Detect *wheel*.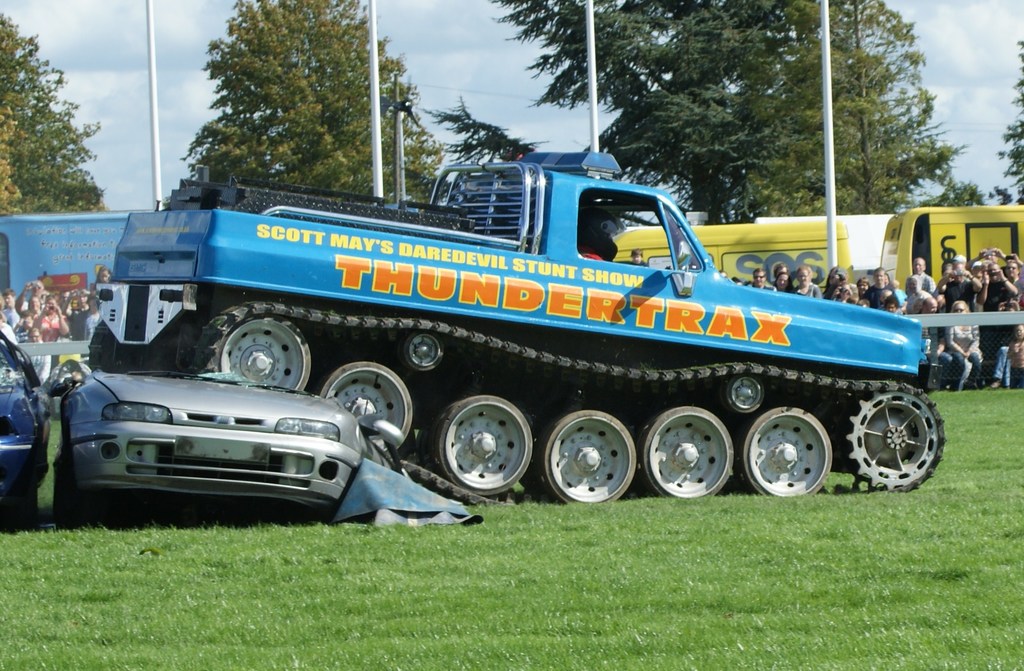
Detected at bbox(540, 410, 637, 499).
